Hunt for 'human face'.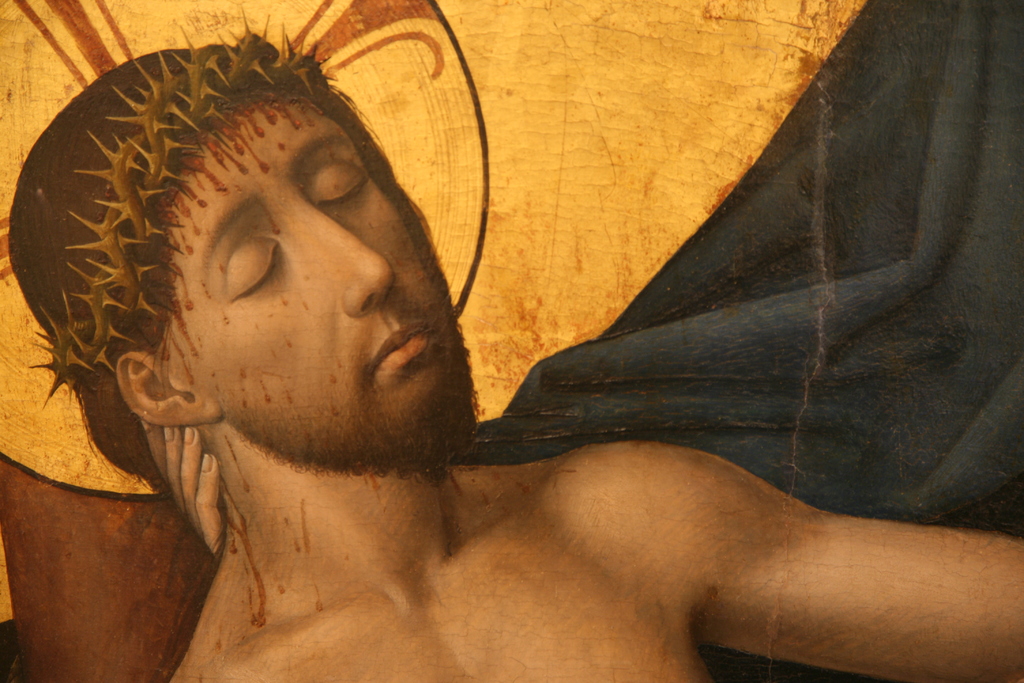
Hunted down at (182, 97, 454, 445).
